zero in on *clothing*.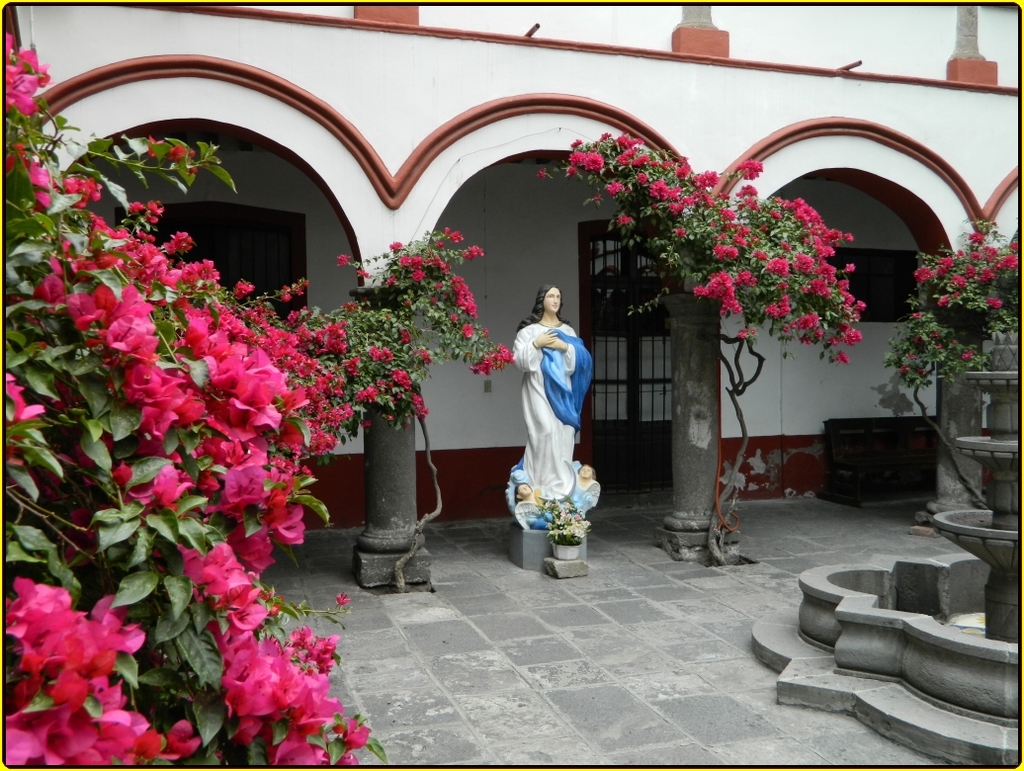
Zeroed in: region(509, 319, 597, 497).
